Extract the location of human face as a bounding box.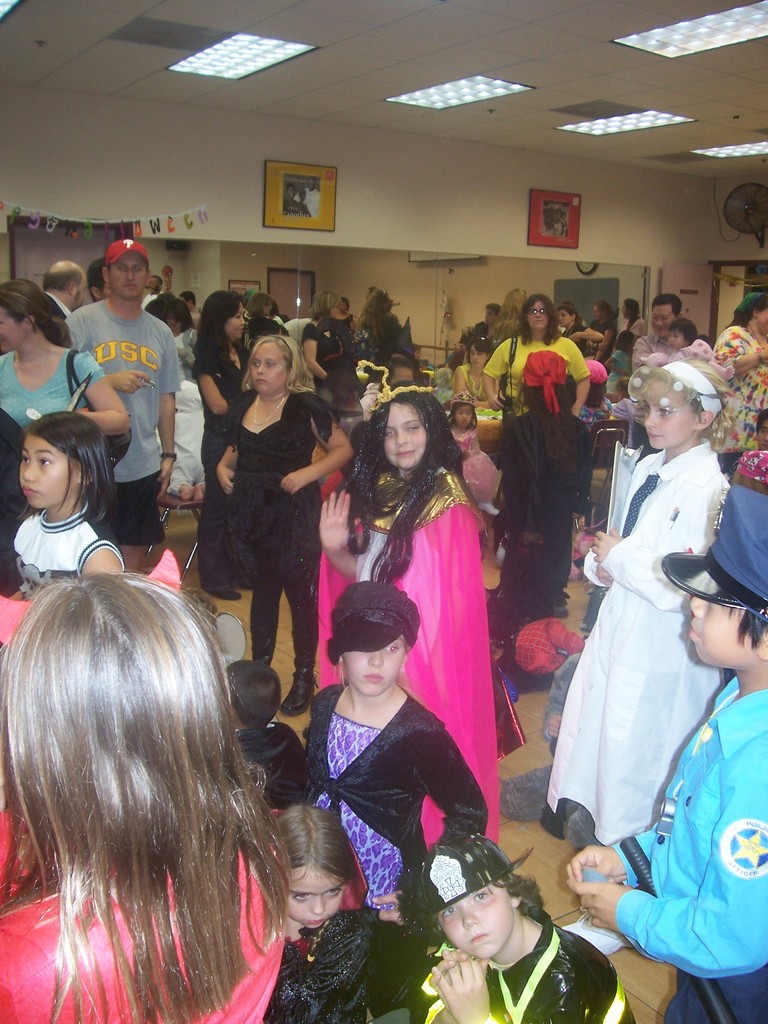
[20, 435, 76, 507].
